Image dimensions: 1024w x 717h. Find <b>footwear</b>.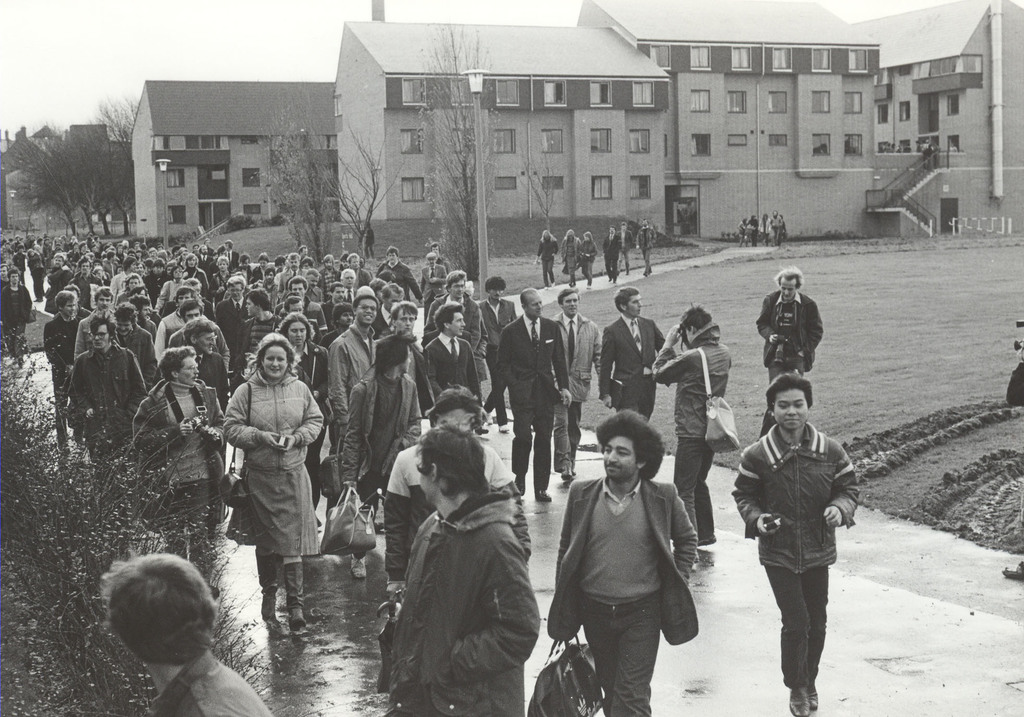
(282, 597, 307, 632).
